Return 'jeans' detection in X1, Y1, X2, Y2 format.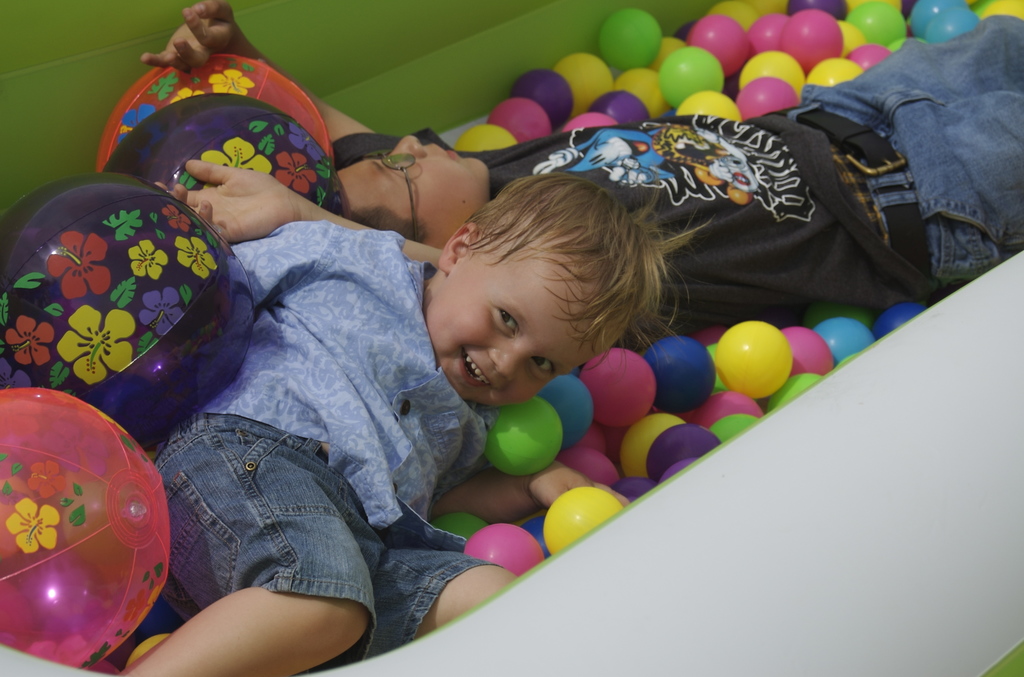
152, 409, 504, 671.
